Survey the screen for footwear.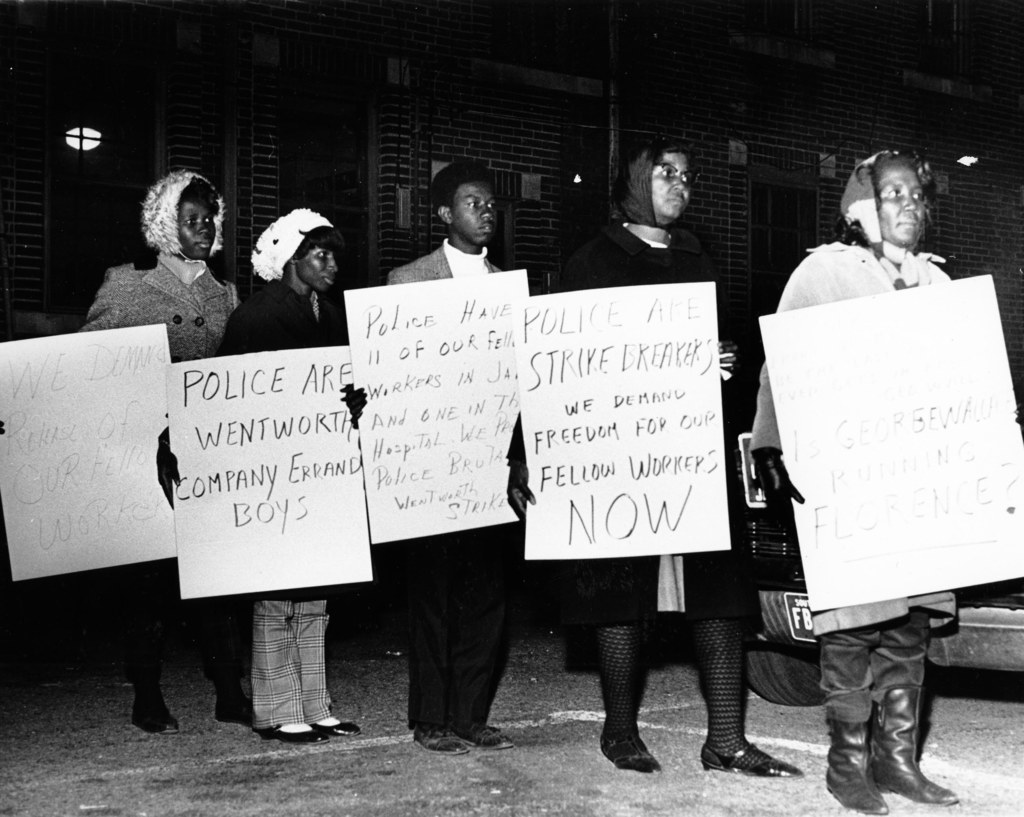
Survey found: region(825, 716, 888, 816).
